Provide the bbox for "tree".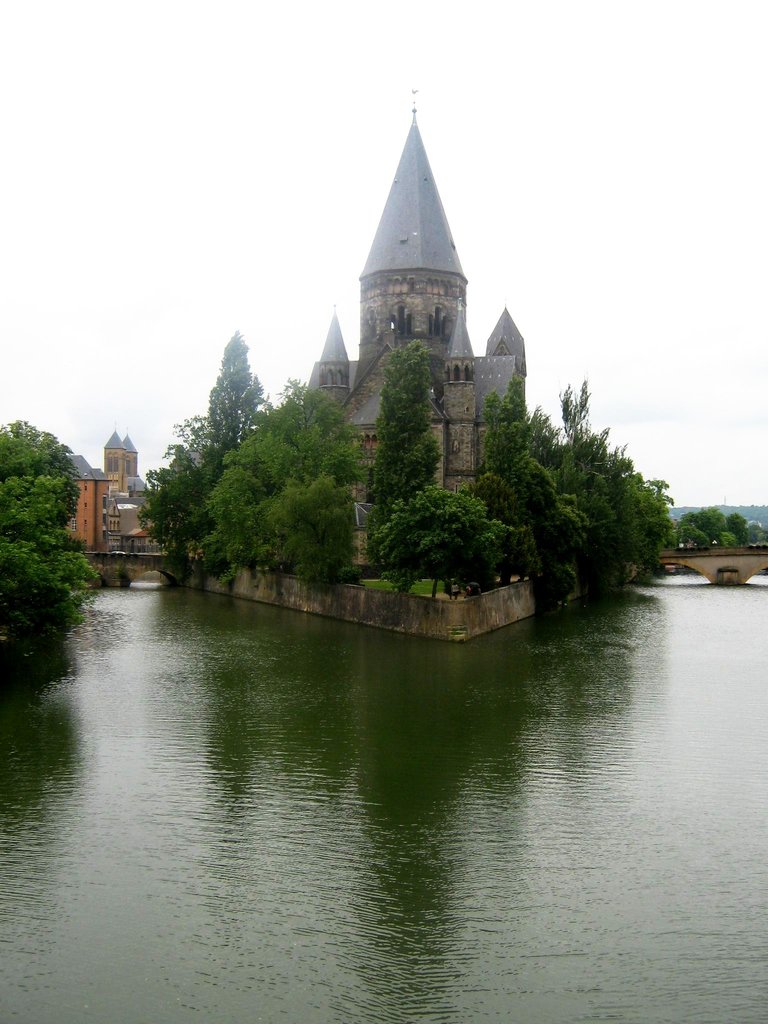
<bbox>0, 417, 105, 639</bbox>.
